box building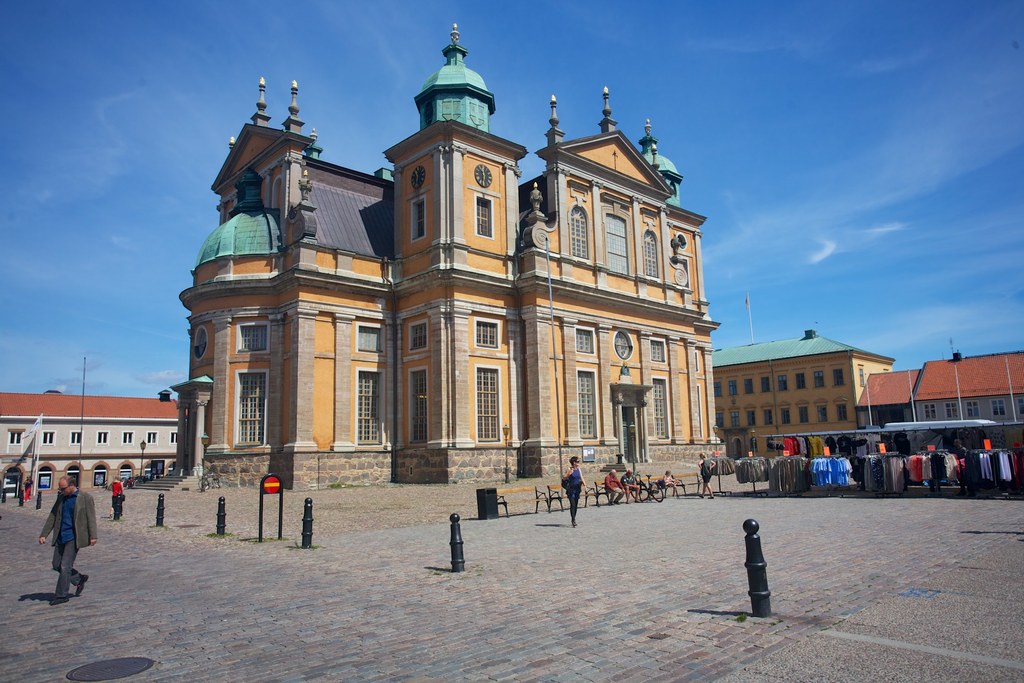
[left=710, top=331, right=895, bottom=466]
